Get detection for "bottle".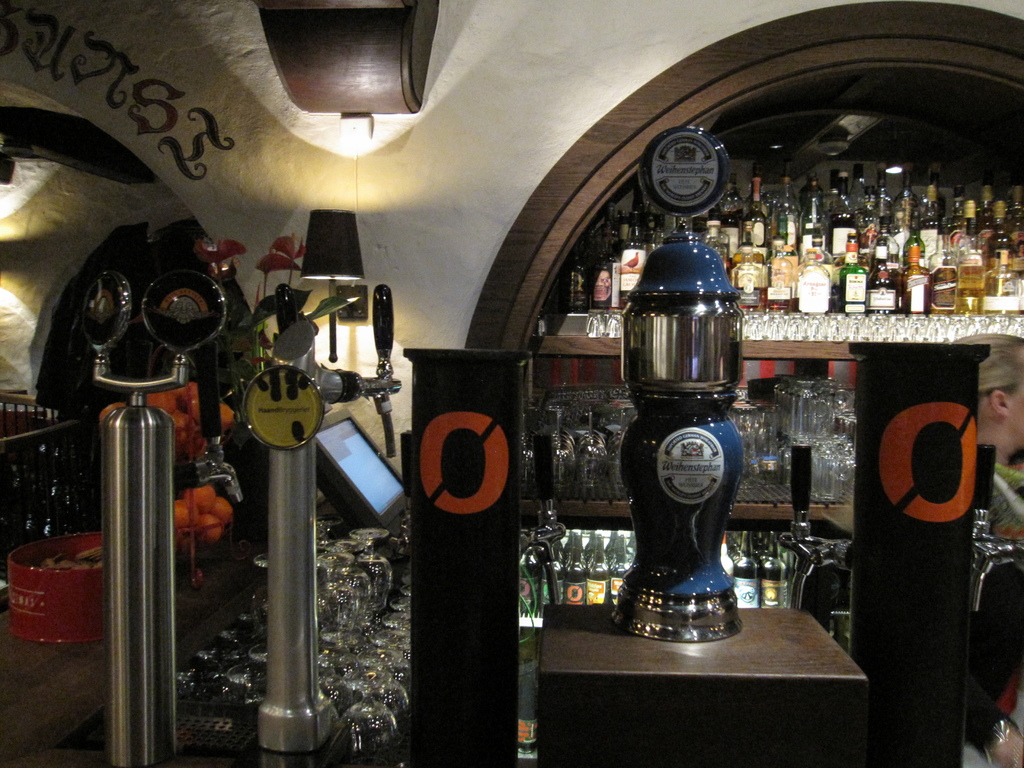
Detection: select_region(756, 532, 772, 566).
